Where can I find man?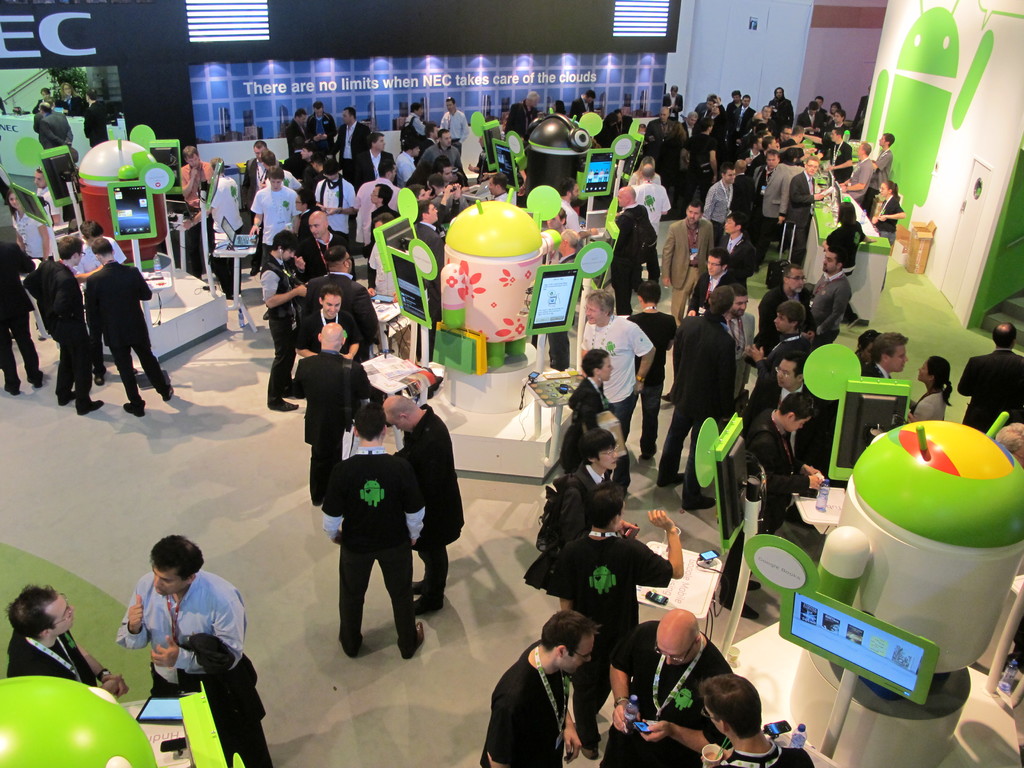
You can find it at <region>435, 161, 456, 193</region>.
